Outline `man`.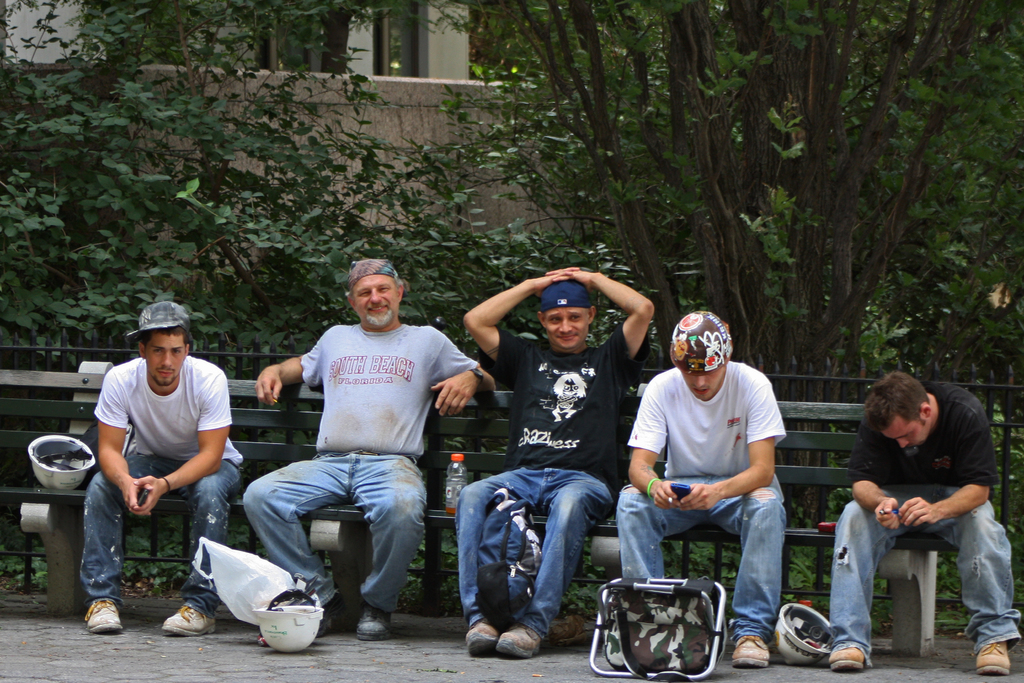
Outline: (70,313,244,618).
